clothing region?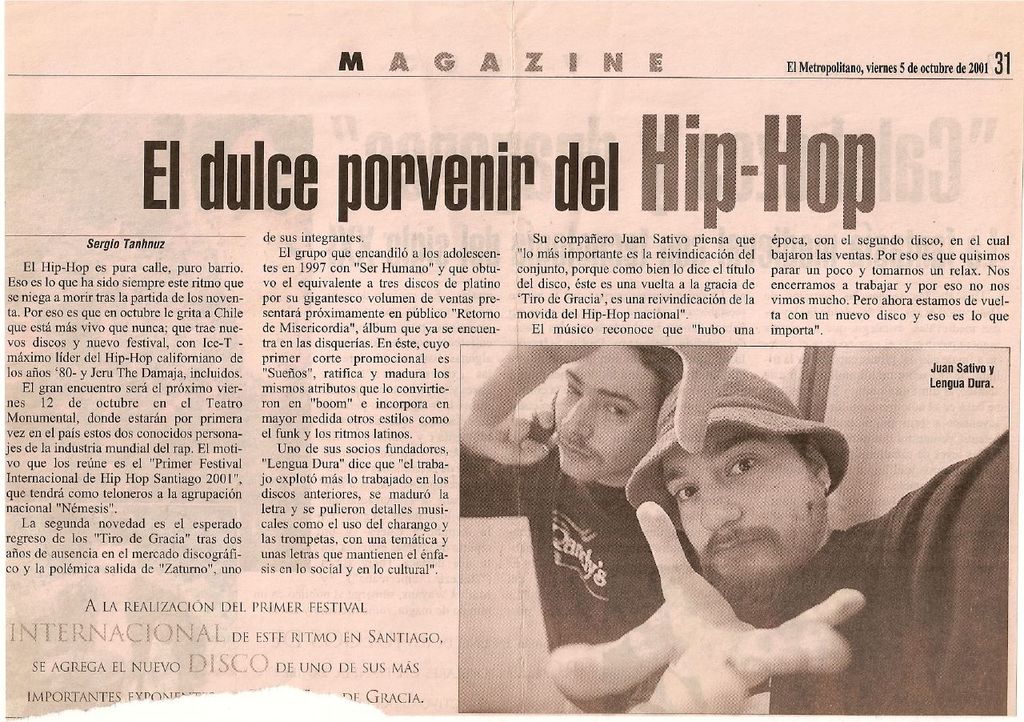
[x1=458, y1=446, x2=698, y2=716]
